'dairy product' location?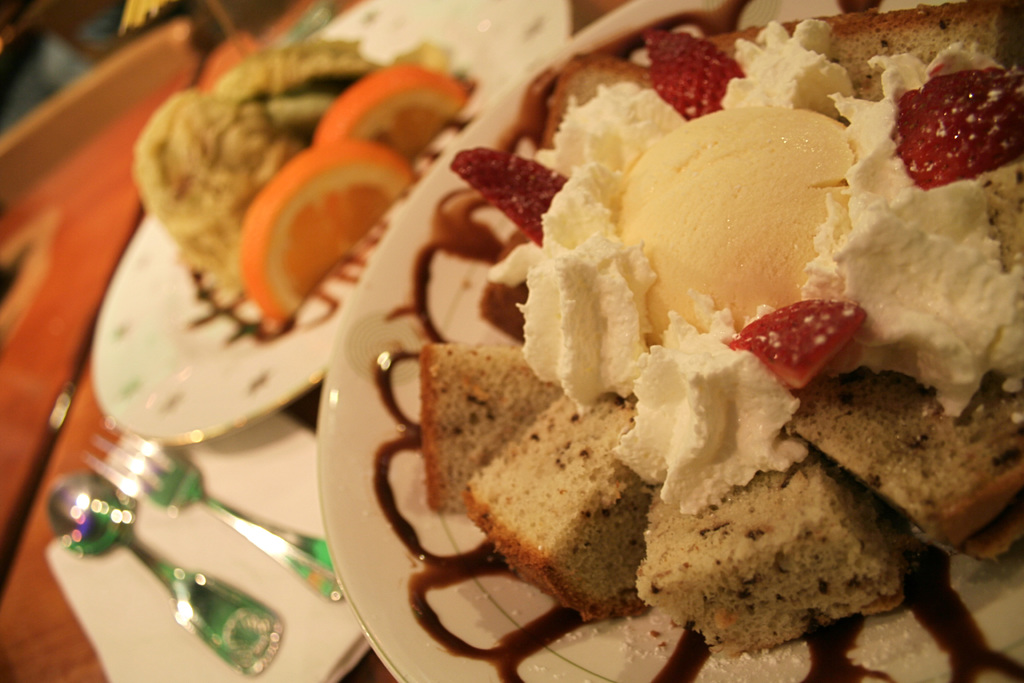
(614, 306, 815, 511)
